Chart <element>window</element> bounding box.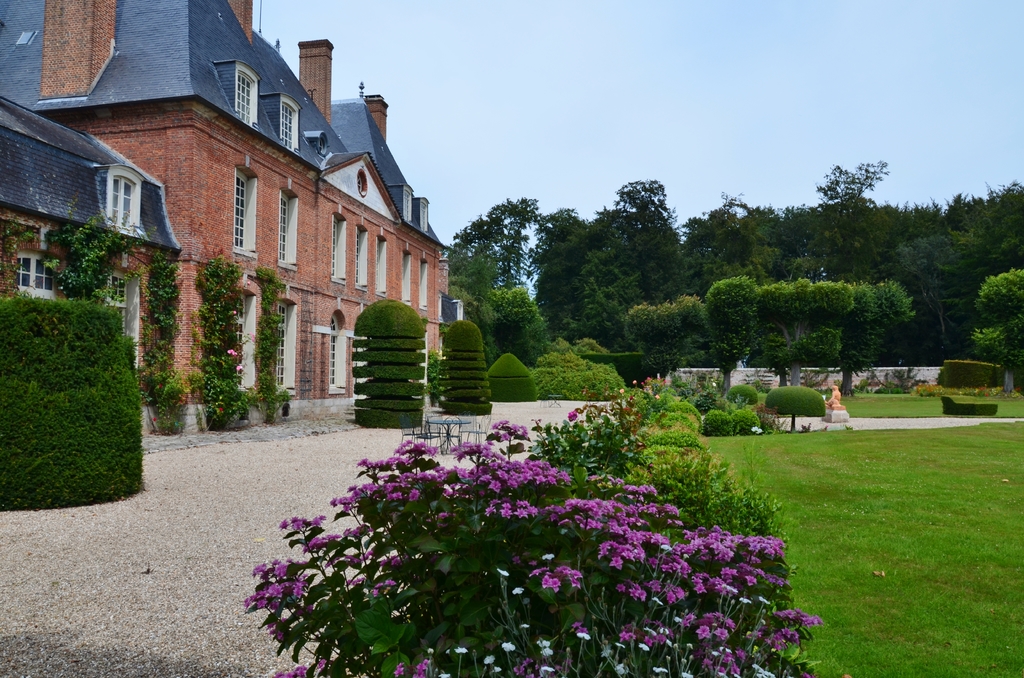
Charted: [left=280, top=102, right=298, bottom=151].
